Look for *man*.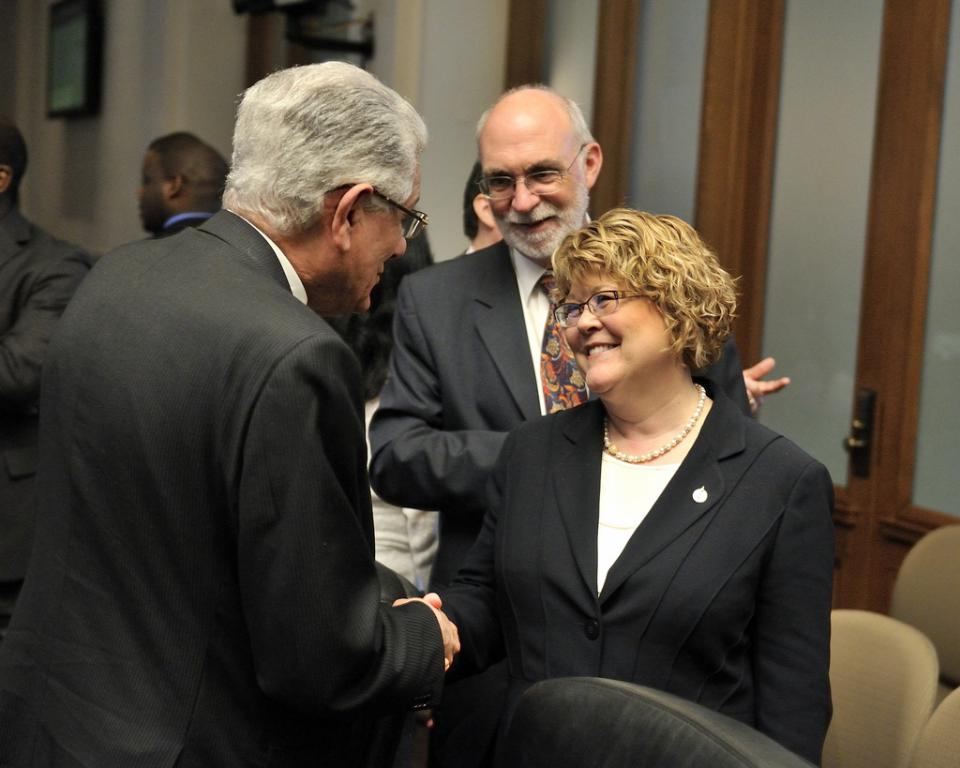
Found: x1=367 y1=82 x2=755 y2=622.
